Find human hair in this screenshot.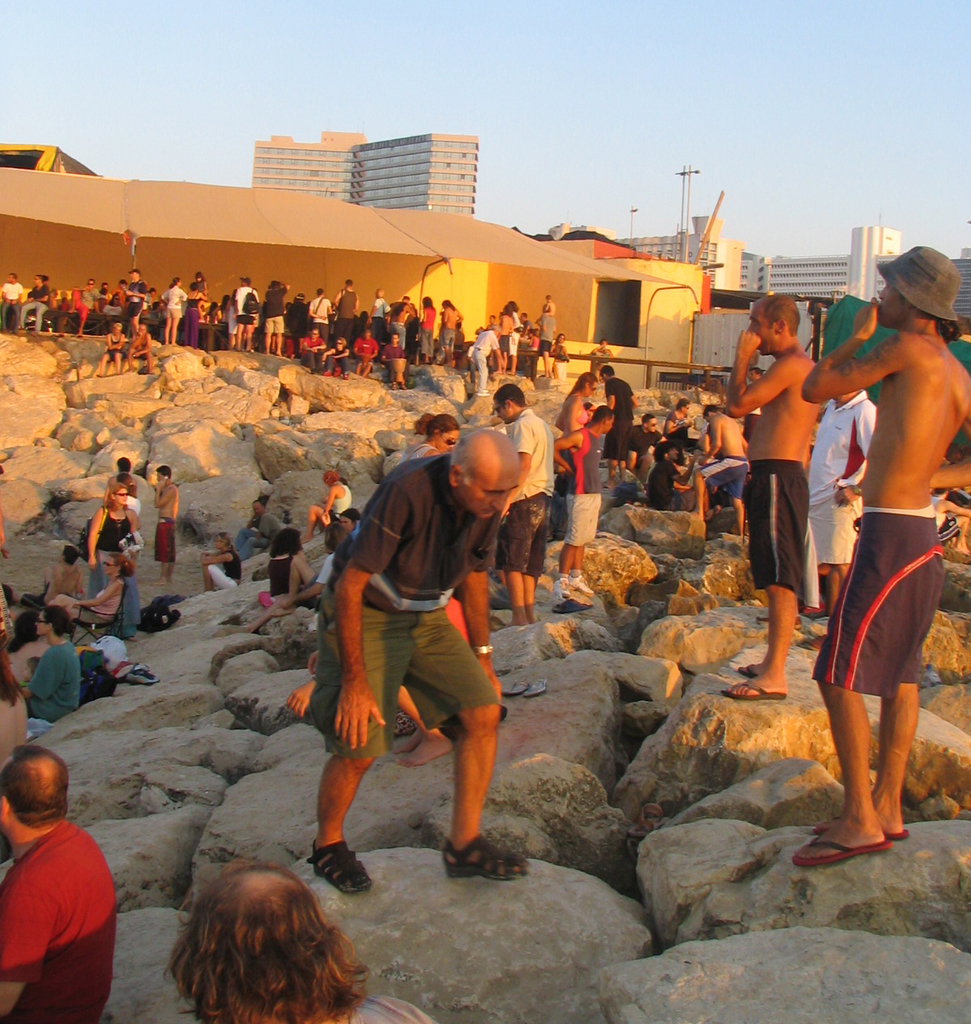
The bounding box for human hair is locate(2, 584, 17, 610).
